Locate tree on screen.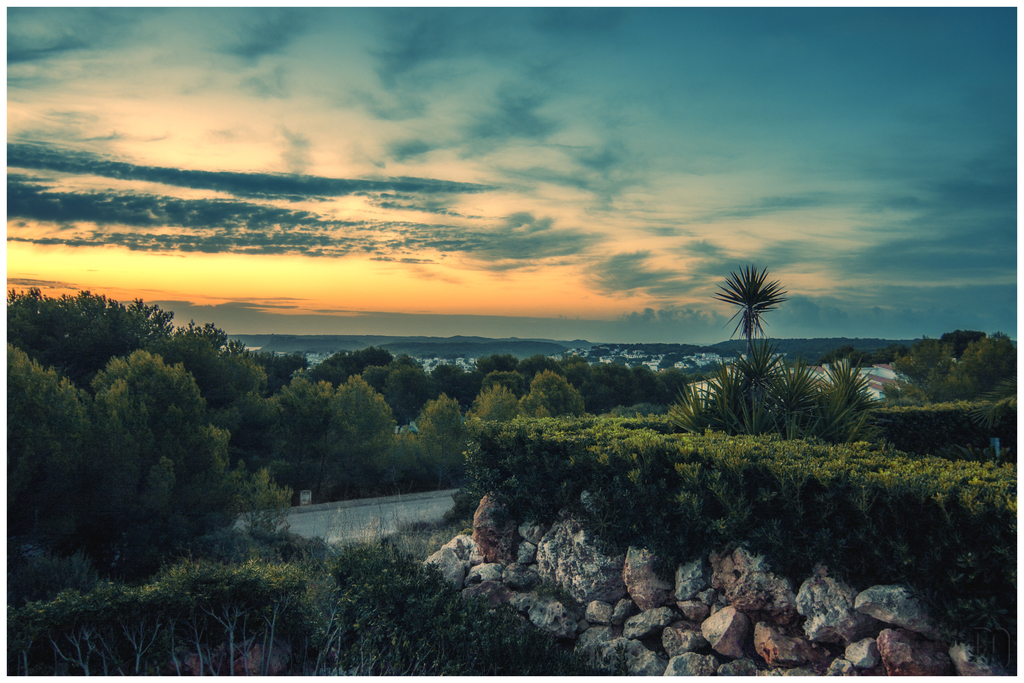
On screen at (left=631, top=363, right=664, bottom=406).
